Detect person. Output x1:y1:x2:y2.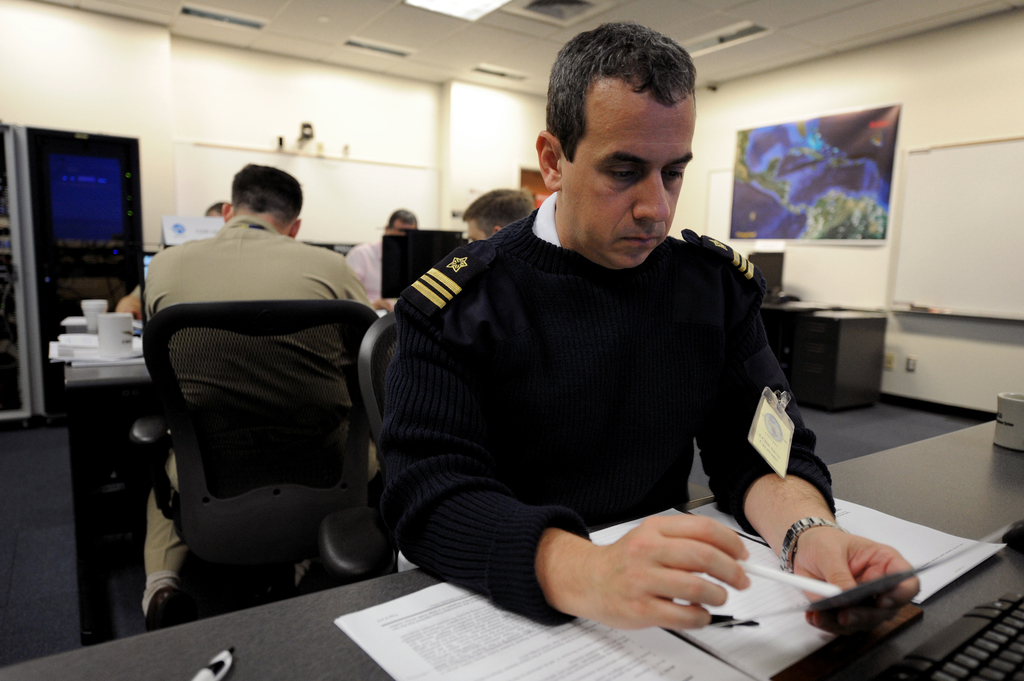
374:22:922:638.
